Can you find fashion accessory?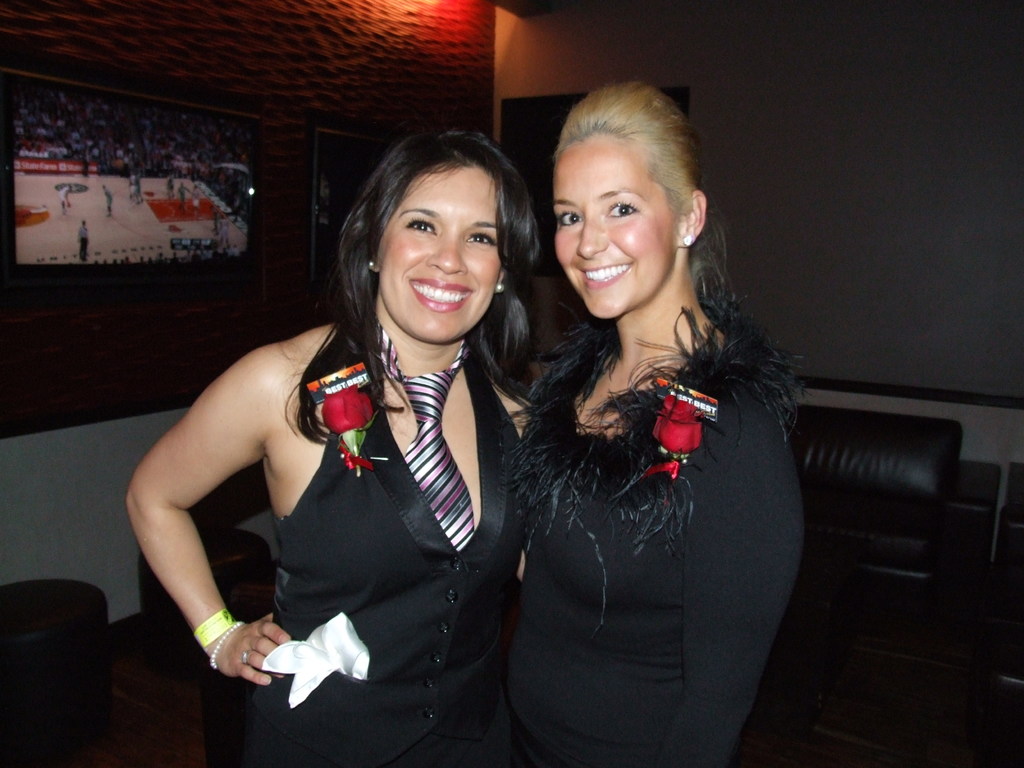
Yes, bounding box: box(195, 607, 232, 653).
